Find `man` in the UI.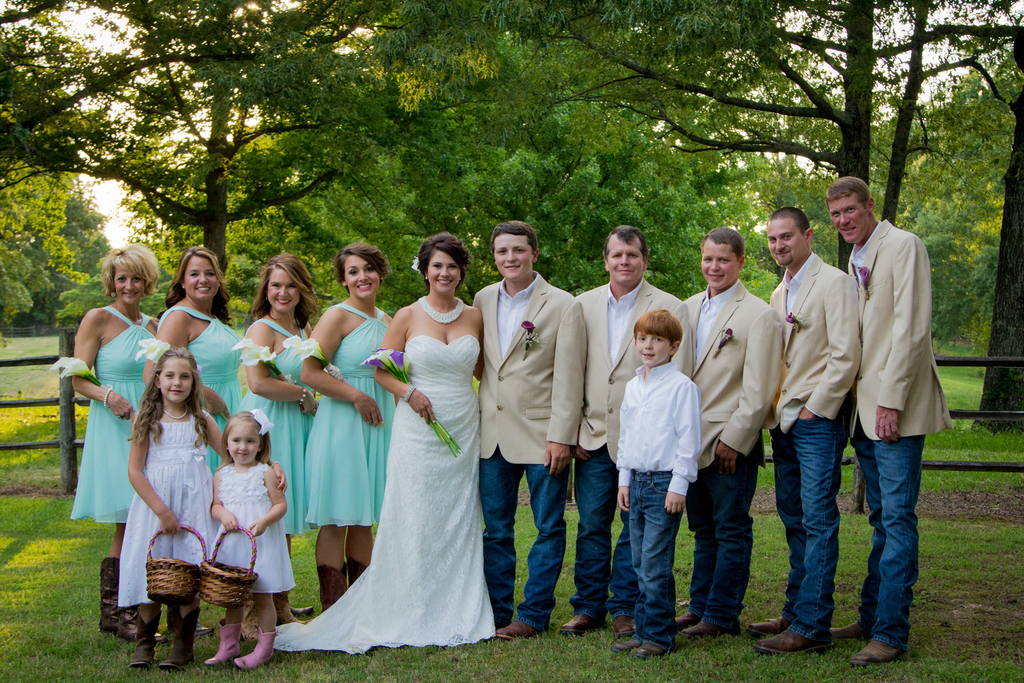
UI element at <region>675, 222, 784, 633</region>.
